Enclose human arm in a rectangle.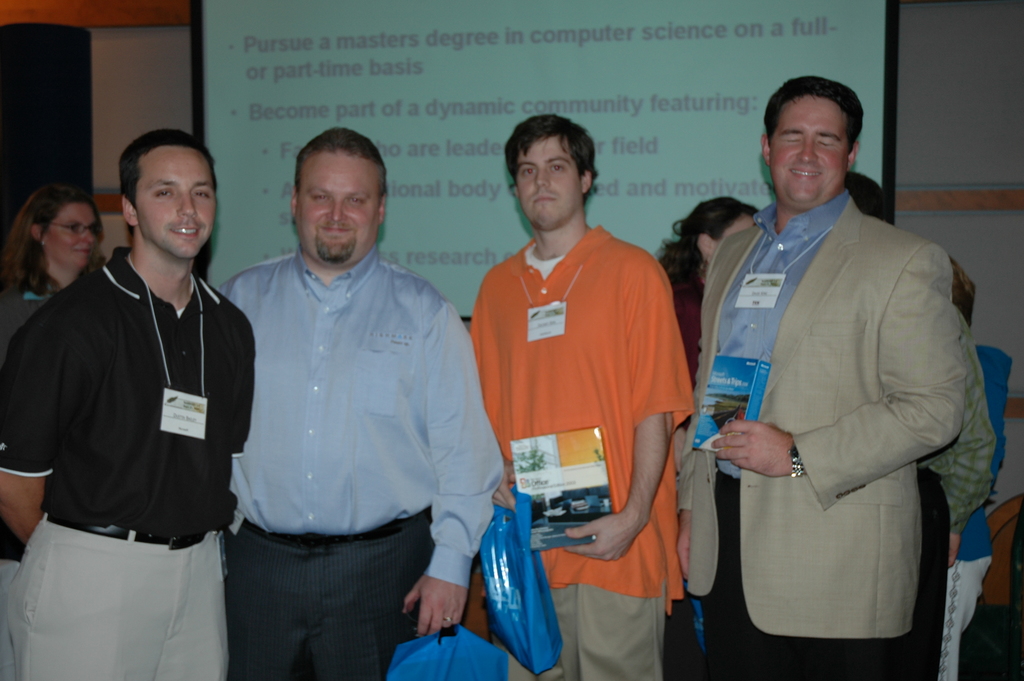
Rect(3, 303, 47, 545).
